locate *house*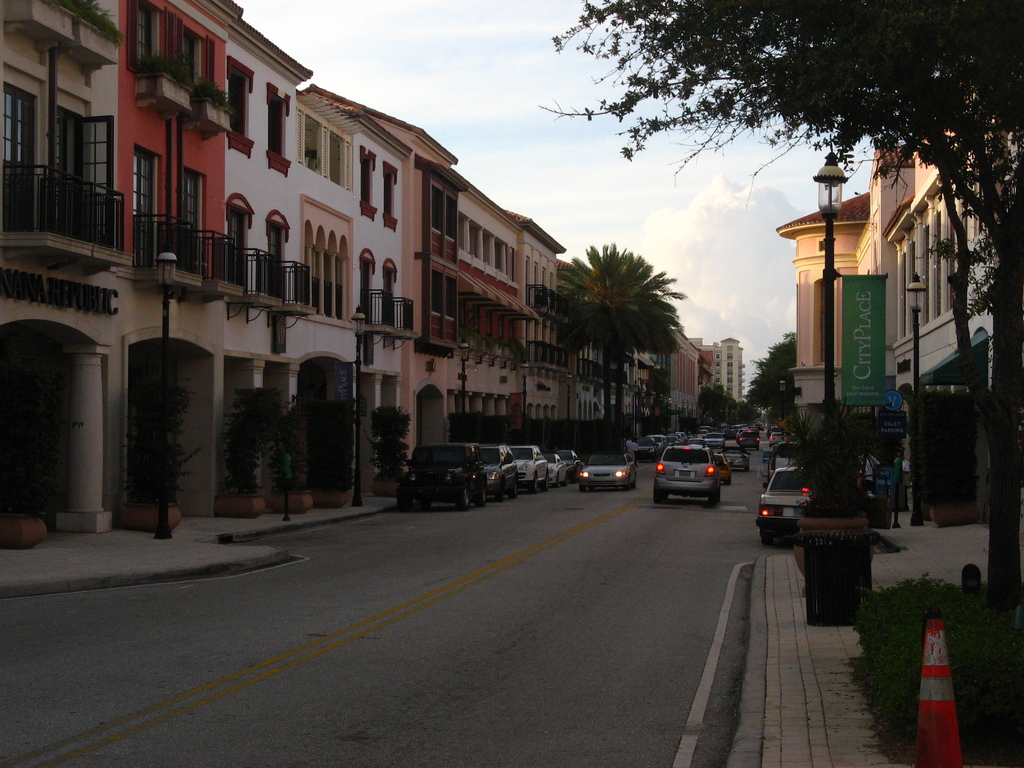
region(529, 243, 570, 463)
